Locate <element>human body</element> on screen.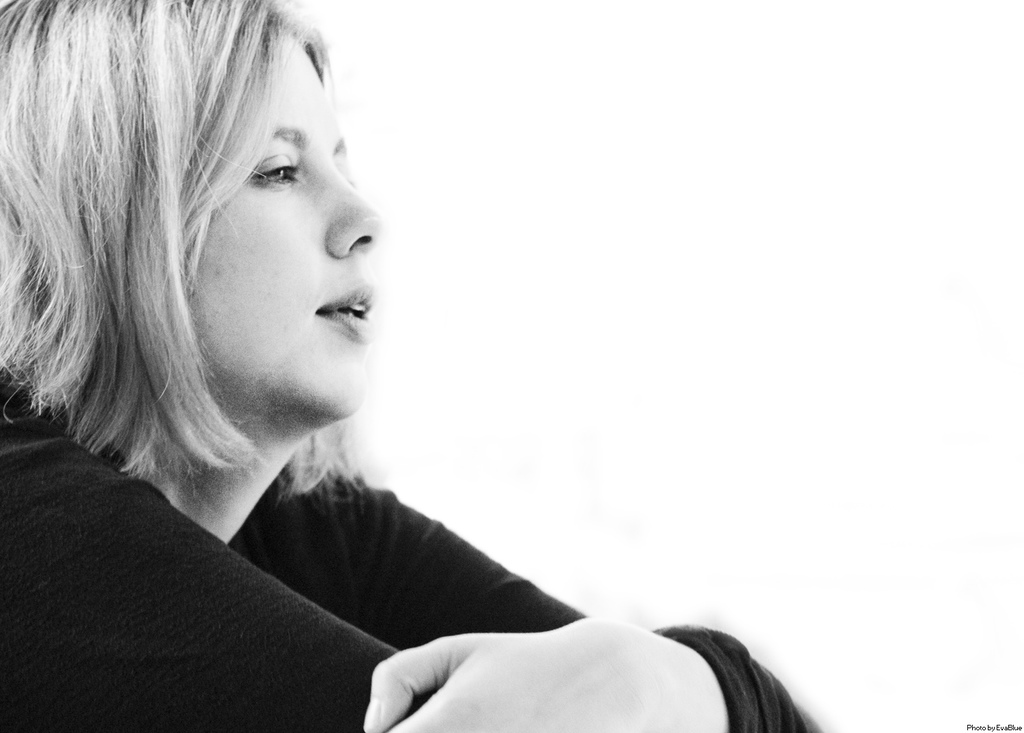
On screen at rect(0, 1, 803, 732).
